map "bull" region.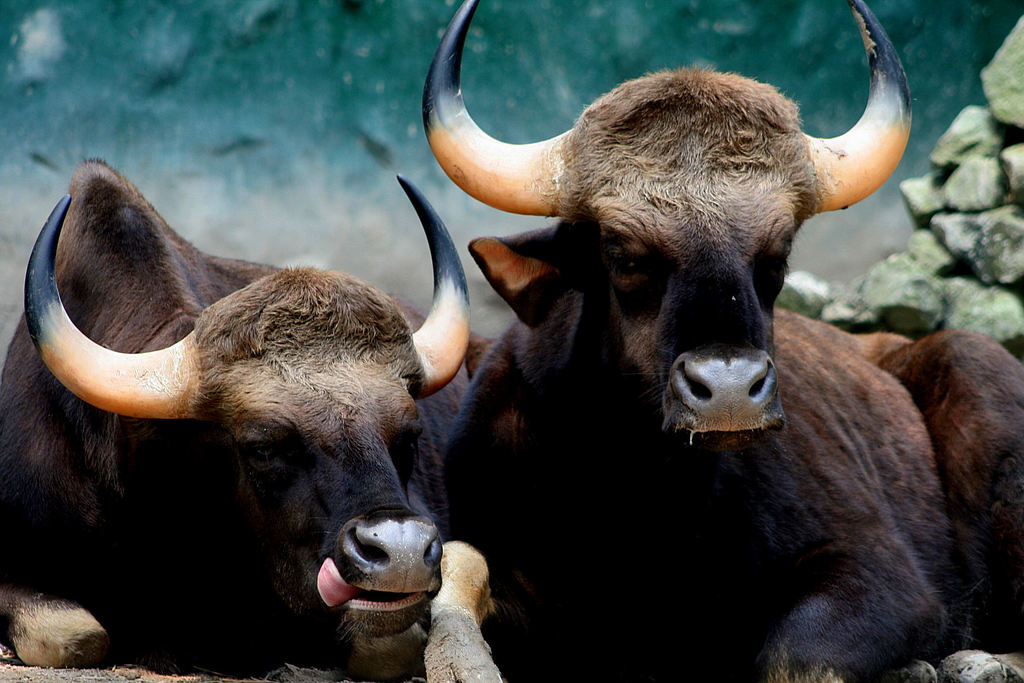
Mapped to 414, 0, 1023, 682.
